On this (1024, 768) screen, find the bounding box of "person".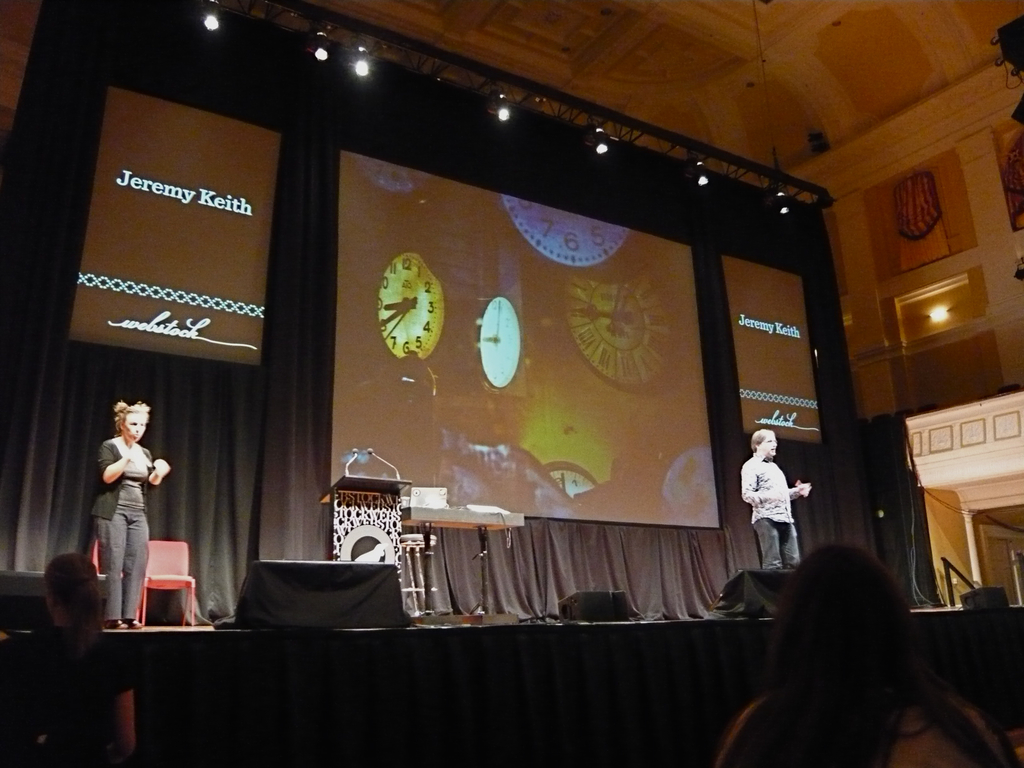
Bounding box: bbox=[726, 541, 999, 767].
